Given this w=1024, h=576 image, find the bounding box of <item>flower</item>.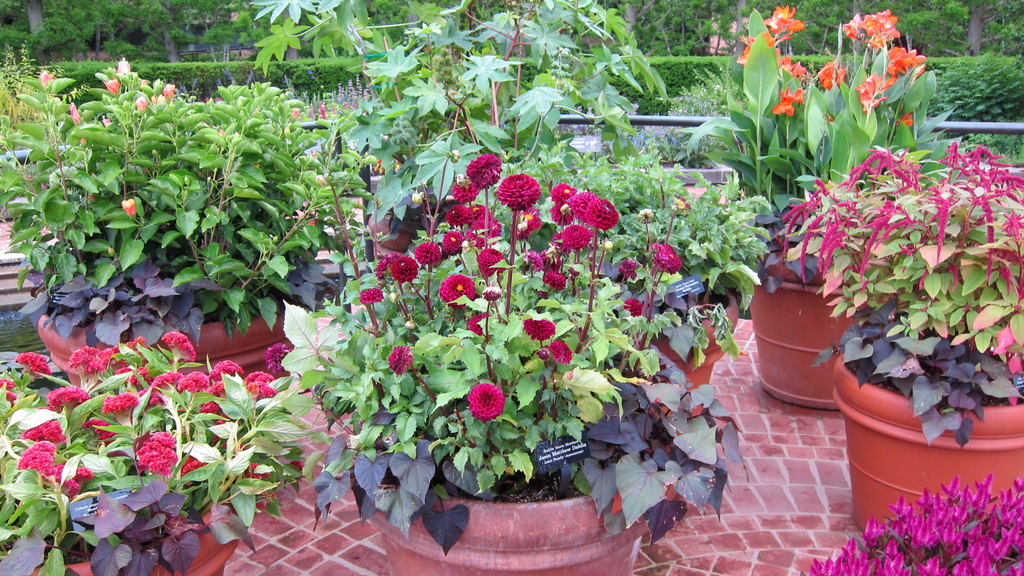
box(115, 56, 136, 76).
